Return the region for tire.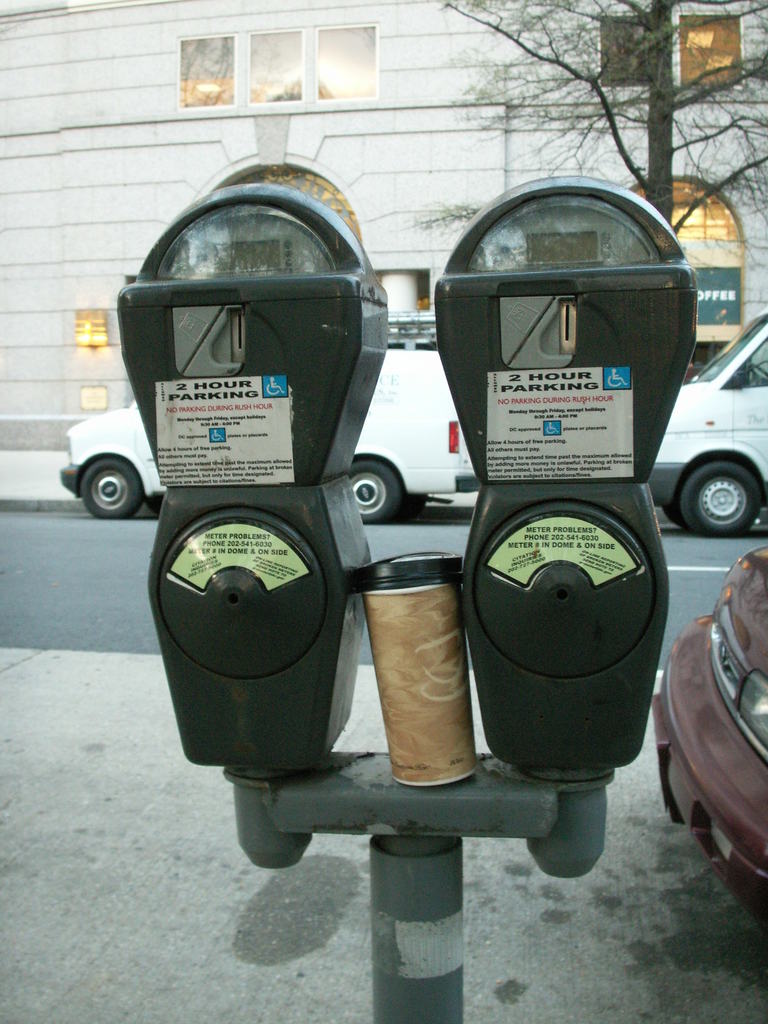
676,463,760,536.
